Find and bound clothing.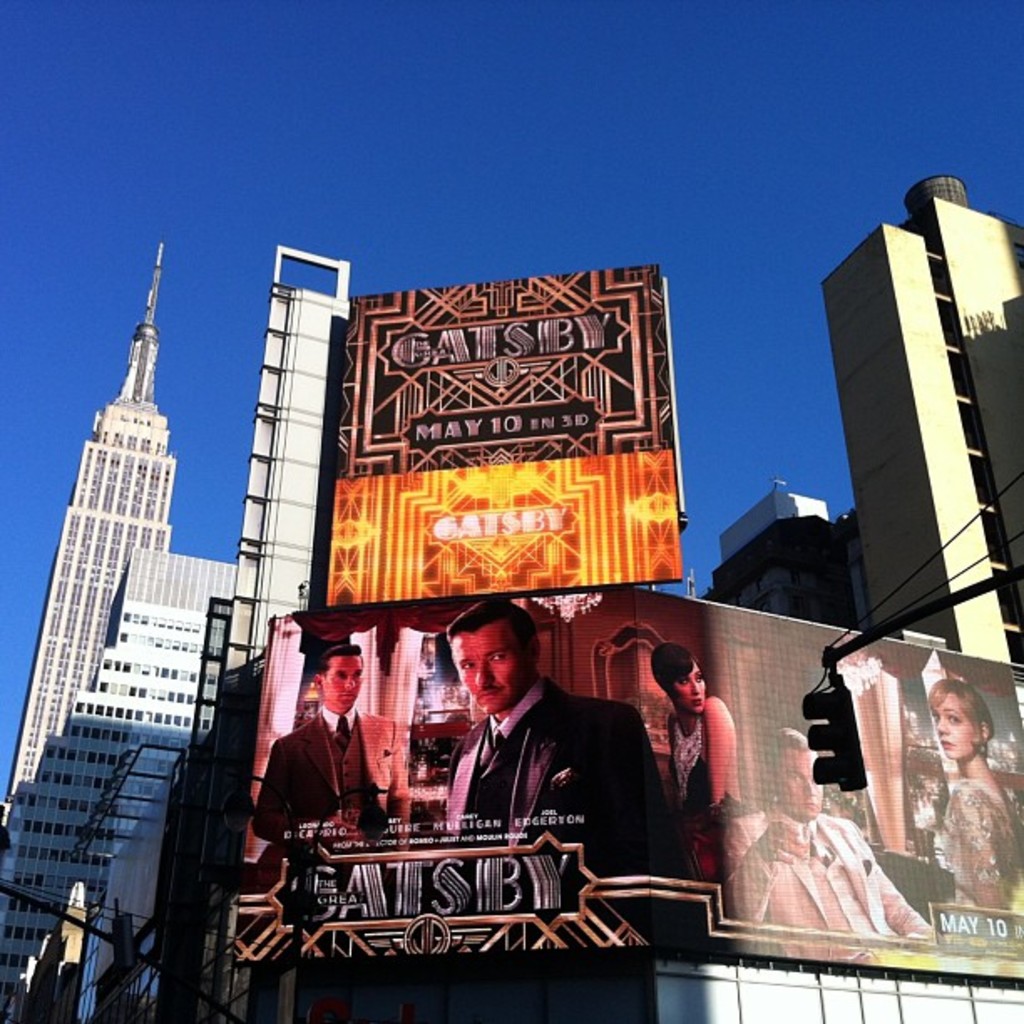
Bound: <box>253,704,417,858</box>.
